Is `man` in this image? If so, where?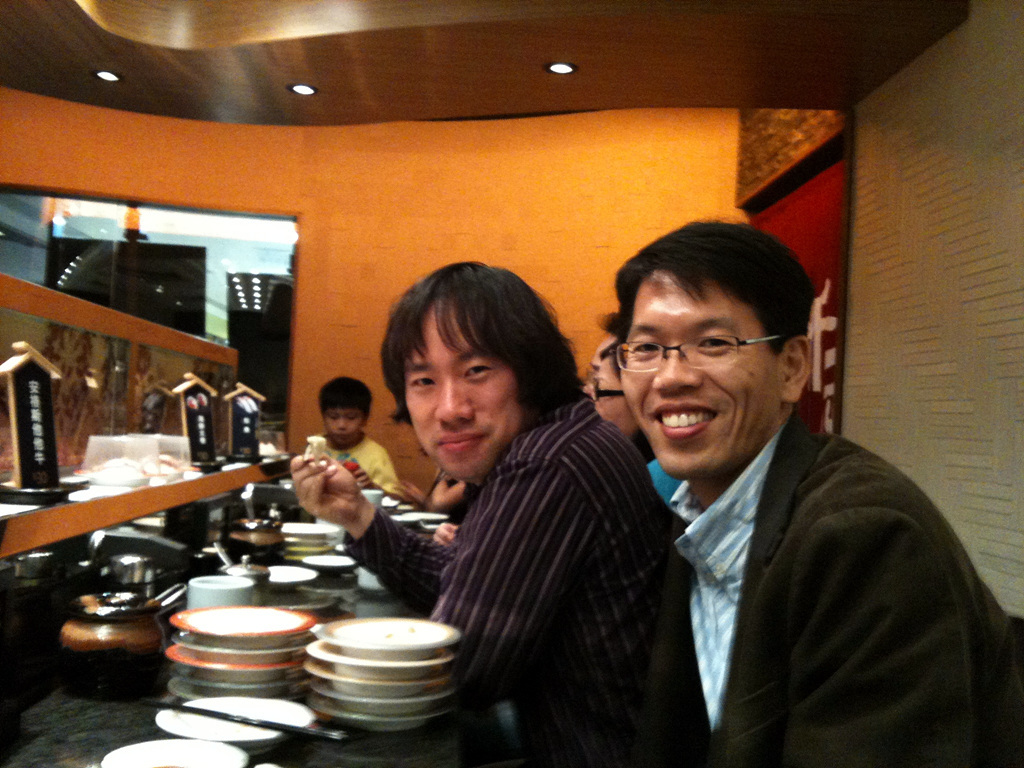
Yes, at [x1=604, y1=213, x2=1009, y2=767].
